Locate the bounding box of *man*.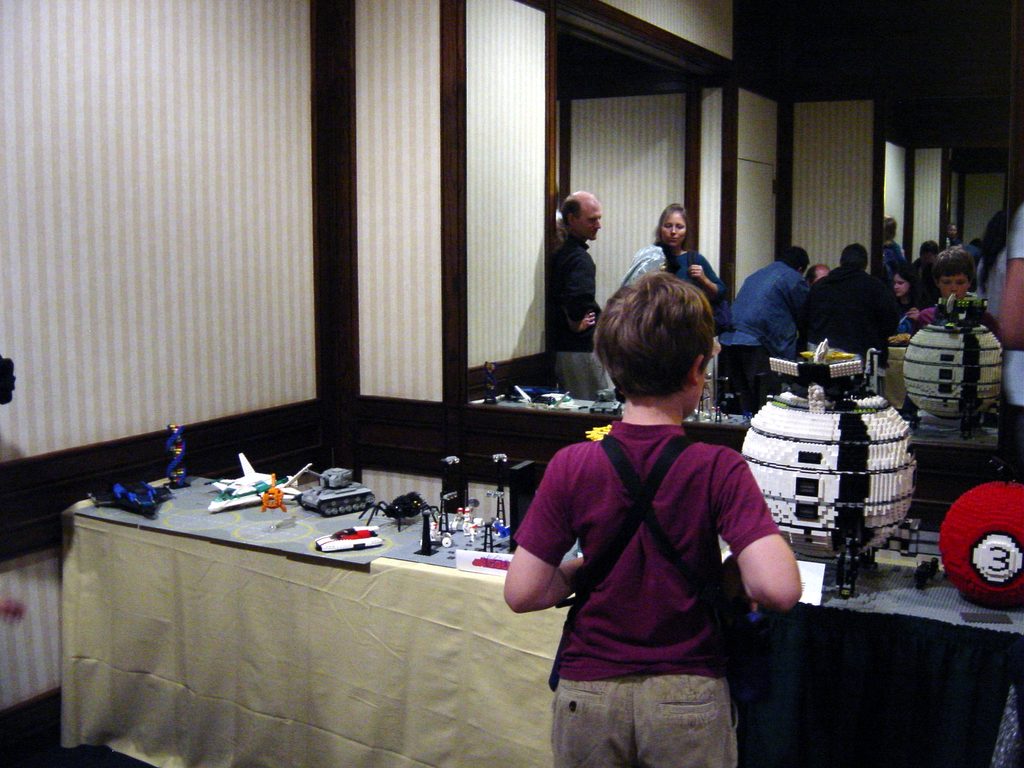
Bounding box: x1=812, y1=243, x2=895, y2=367.
